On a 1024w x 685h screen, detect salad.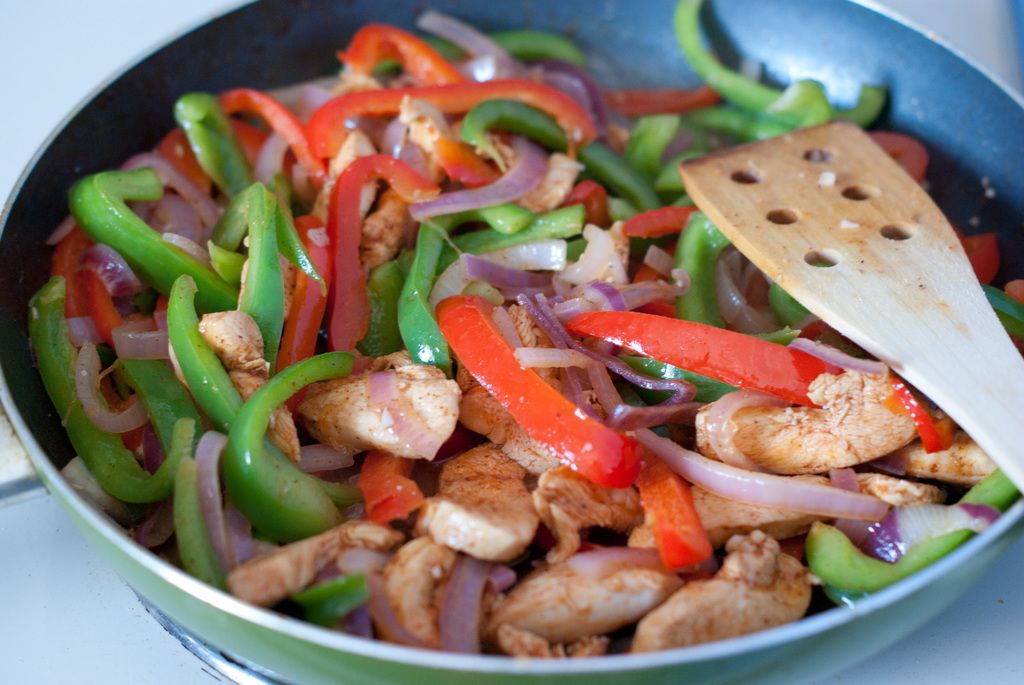
bbox=(19, 0, 1023, 683).
